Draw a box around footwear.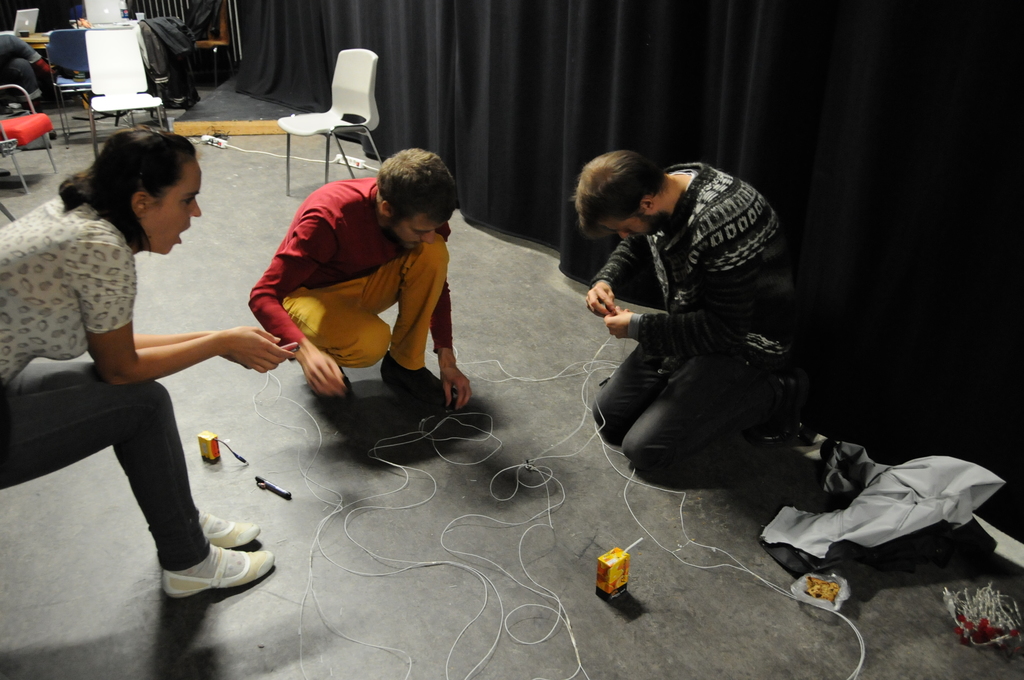
<bbox>195, 505, 260, 548</bbox>.
